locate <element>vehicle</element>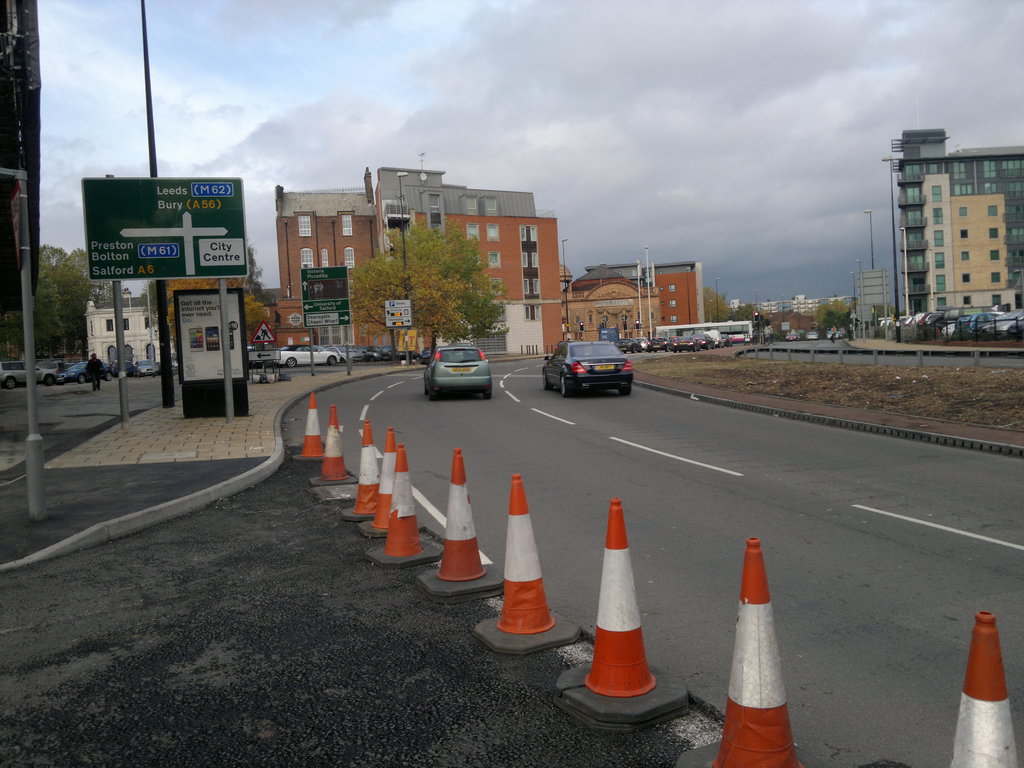
56, 360, 112, 387
